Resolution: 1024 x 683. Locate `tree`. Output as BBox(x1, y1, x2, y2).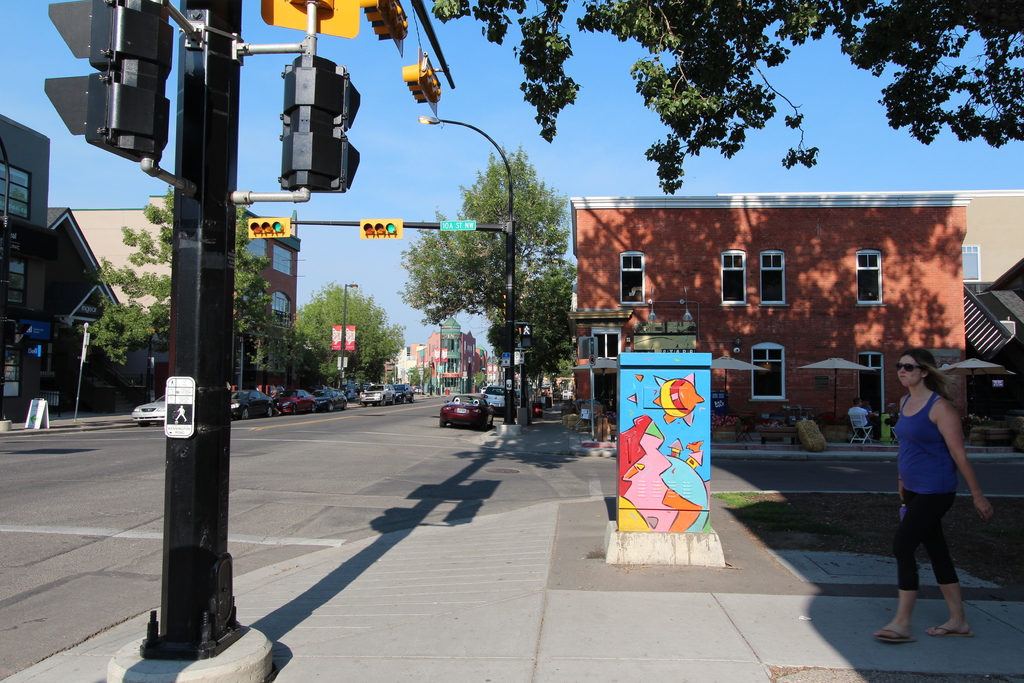
BBox(250, 321, 308, 403).
